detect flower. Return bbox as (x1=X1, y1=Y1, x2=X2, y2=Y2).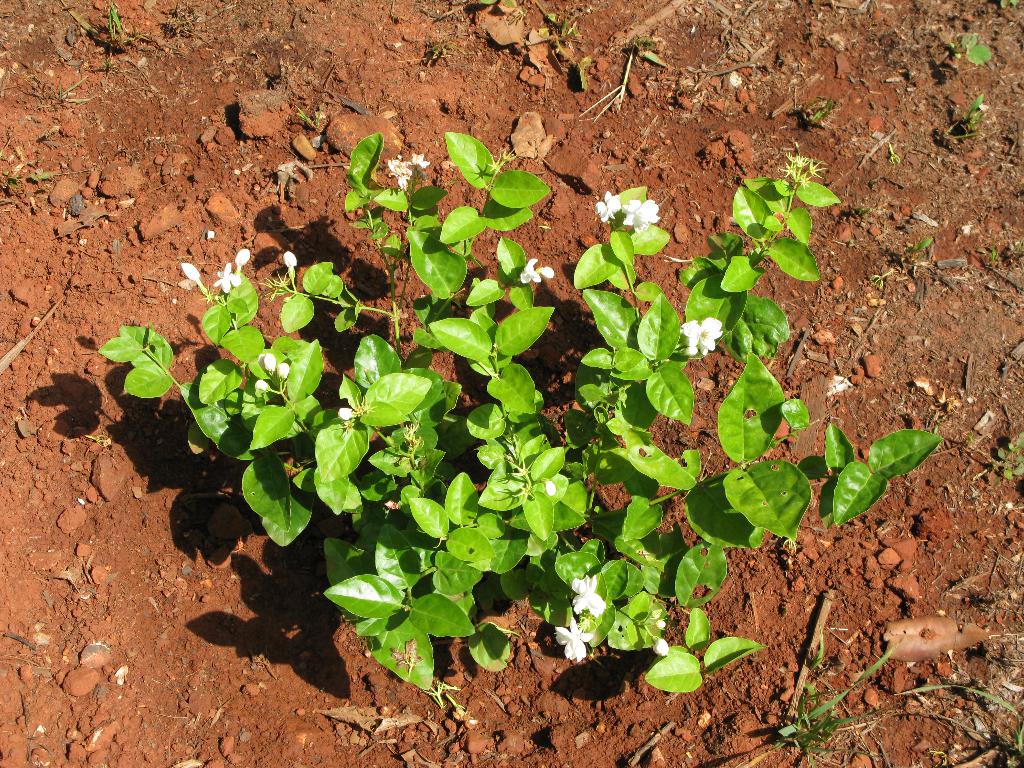
(x1=255, y1=349, x2=273, y2=376).
